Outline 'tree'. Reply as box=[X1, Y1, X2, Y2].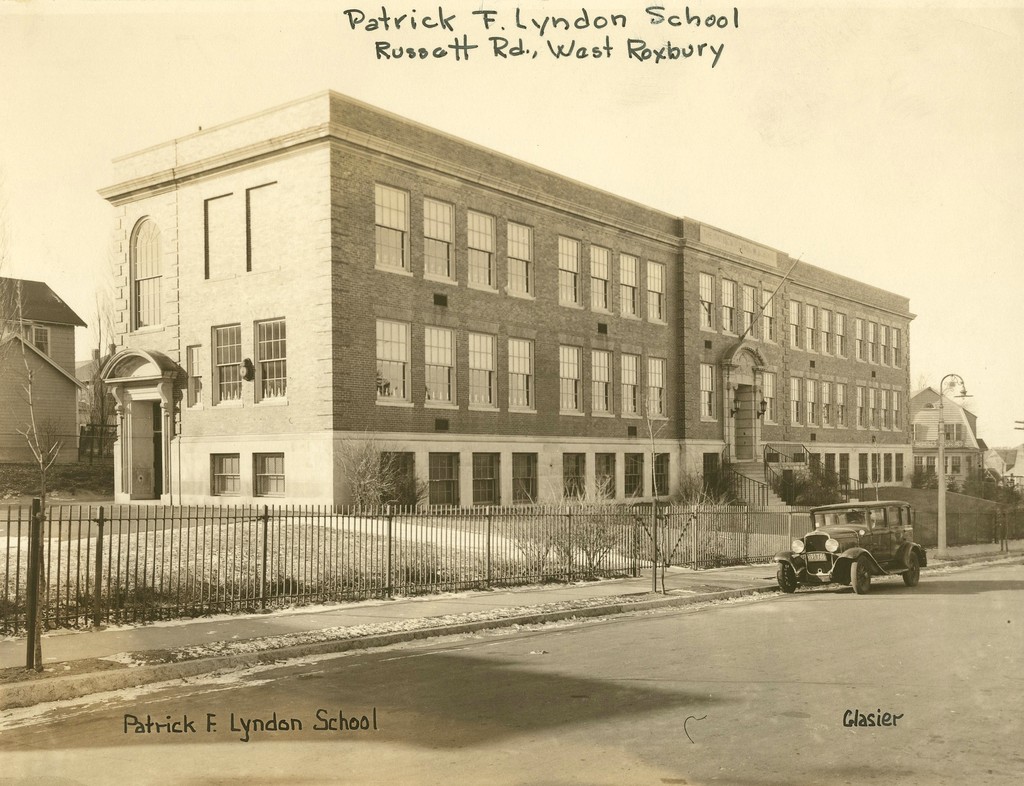
box=[72, 279, 119, 463].
